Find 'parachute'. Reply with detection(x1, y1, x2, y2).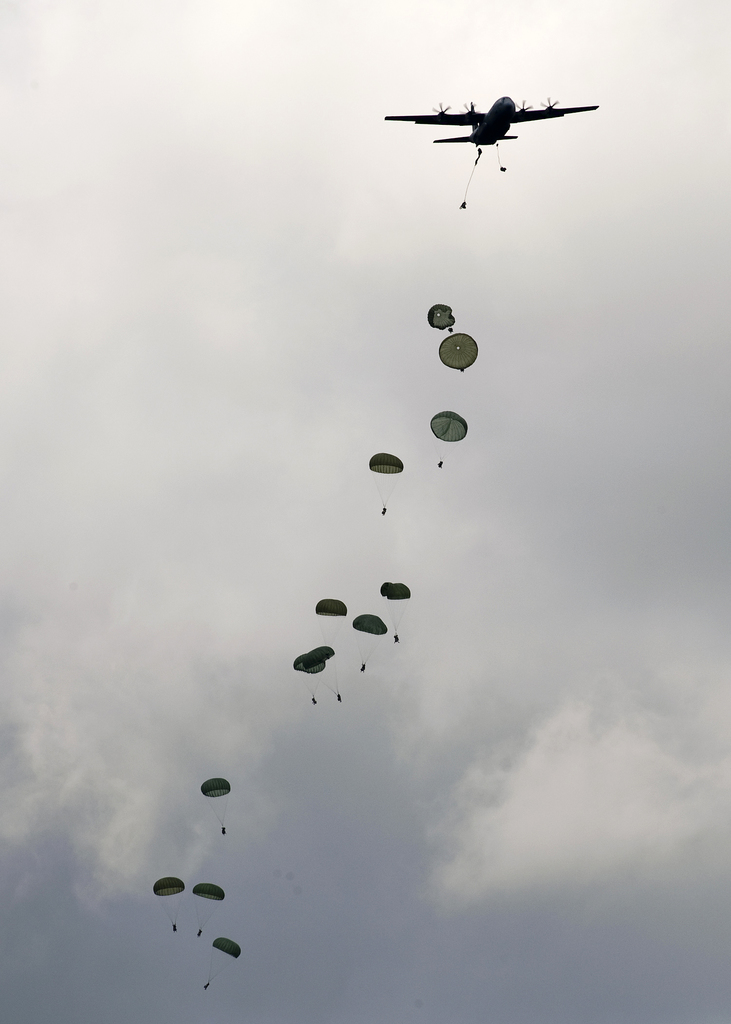
detection(316, 597, 348, 646).
